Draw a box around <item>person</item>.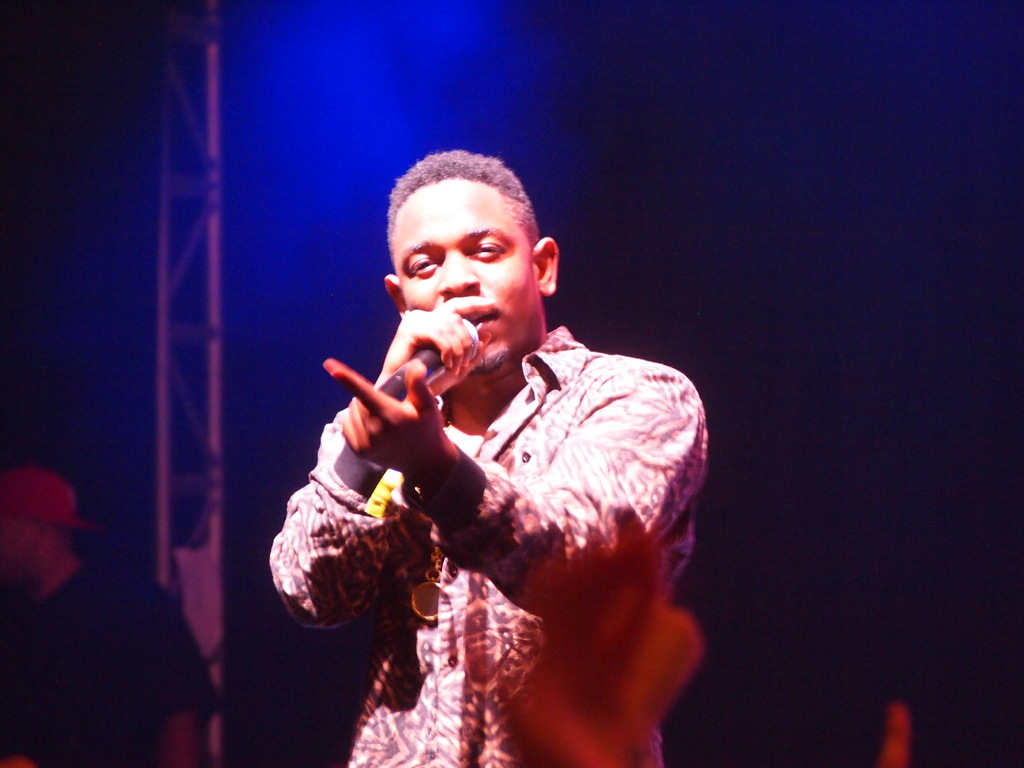
bbox(257, 152, 710, 767).
